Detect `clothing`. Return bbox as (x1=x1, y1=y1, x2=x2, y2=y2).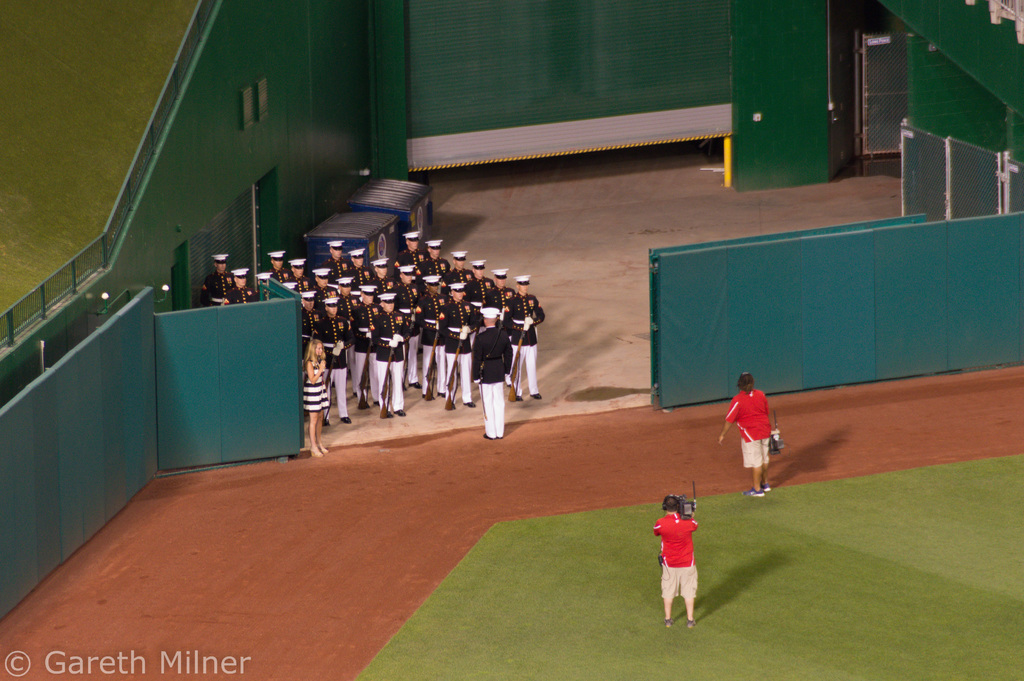
(x1=726, y1=387, x2=772, y2=470).
